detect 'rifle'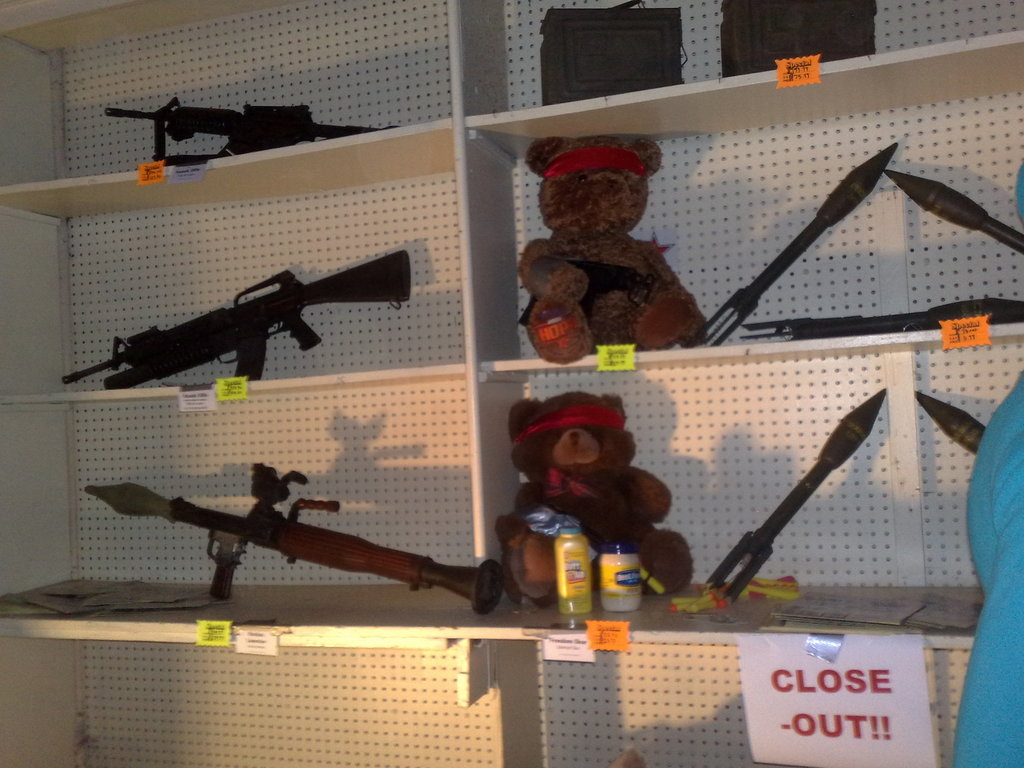
(66,237,410,408)
